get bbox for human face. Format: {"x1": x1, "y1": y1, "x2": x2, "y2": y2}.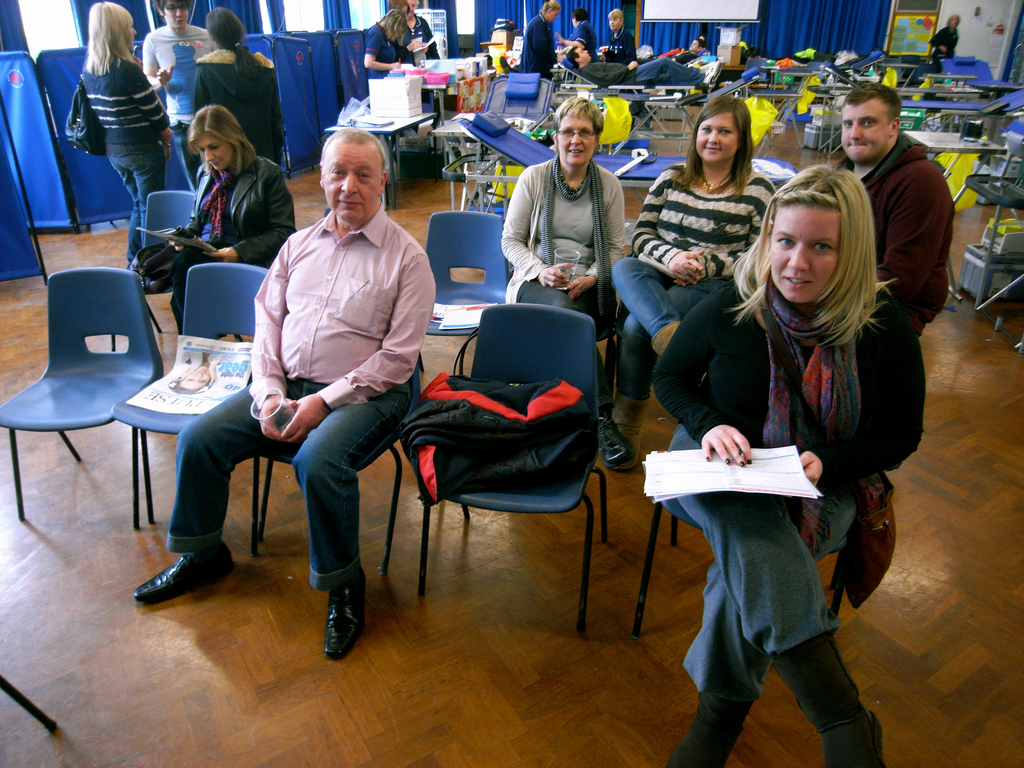
{"x1": 194, "y1": 134, "x2": 230, "y2": 171}.
